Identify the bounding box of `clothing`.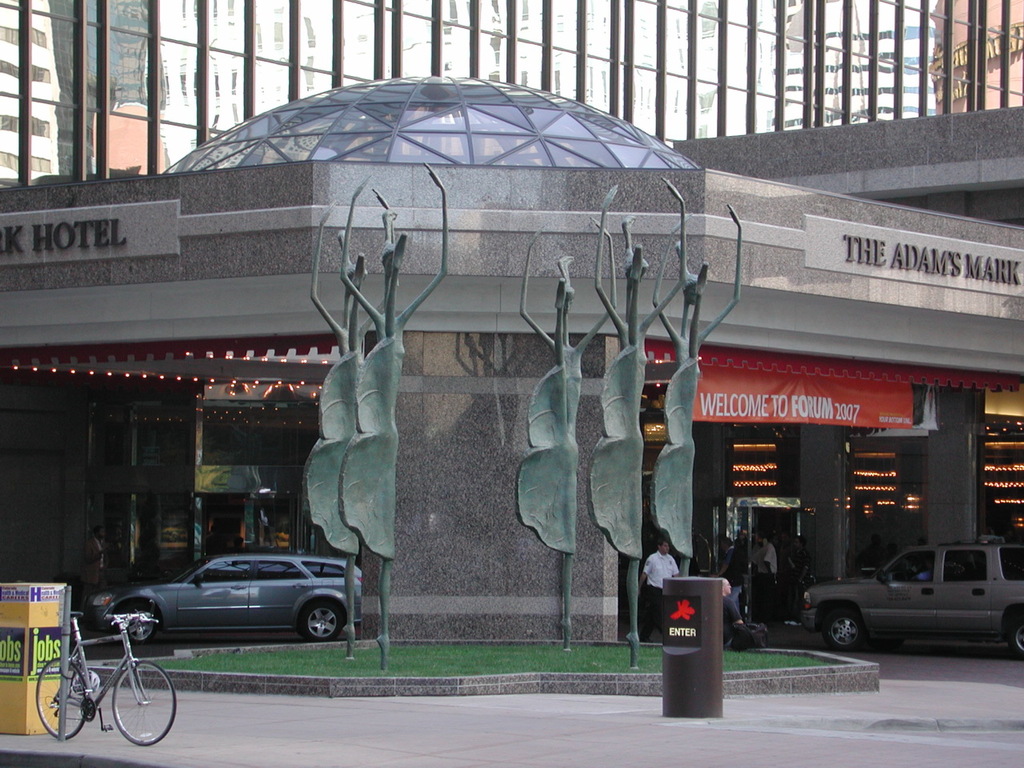
634/553/681/639.
